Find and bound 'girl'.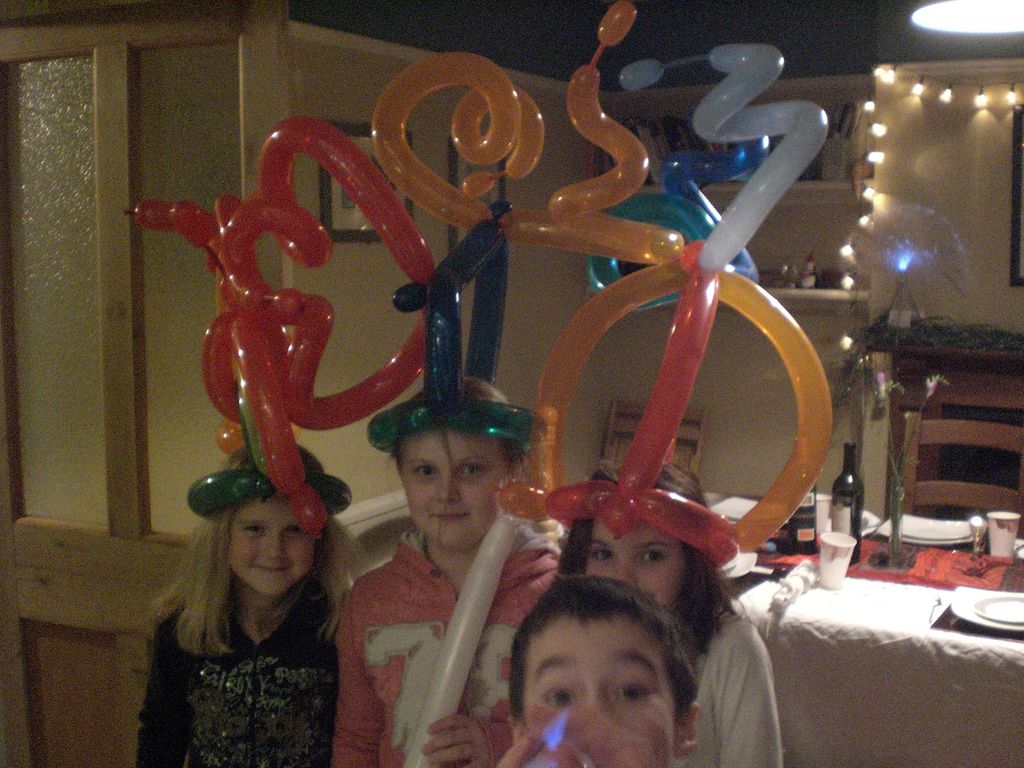
Bound: locate(134, 446, 355, 767).
